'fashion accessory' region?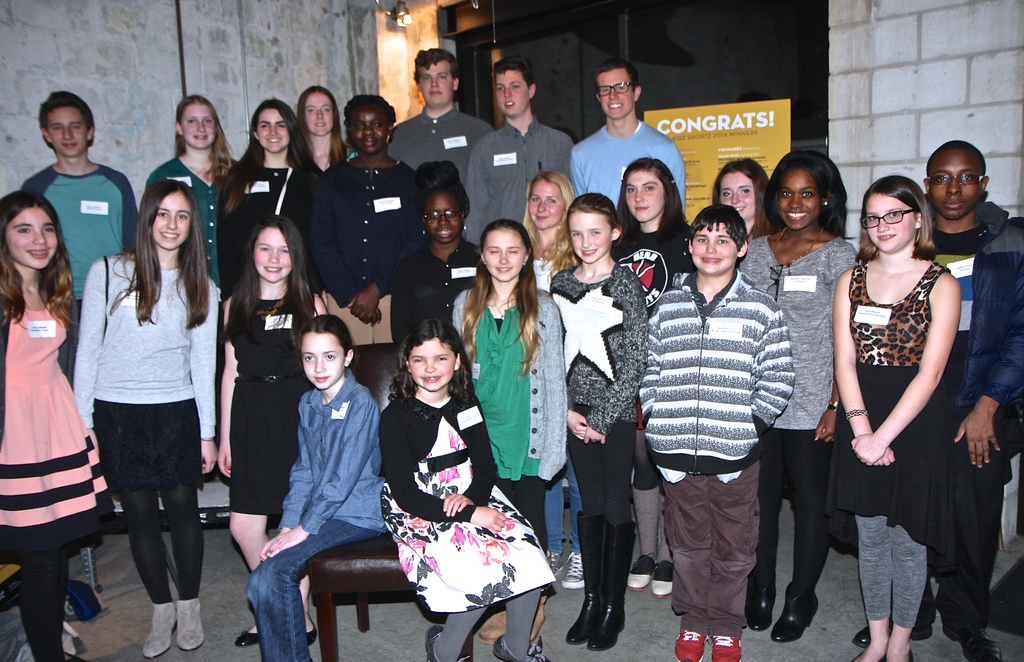
detection(176, 599, 204, 651)
